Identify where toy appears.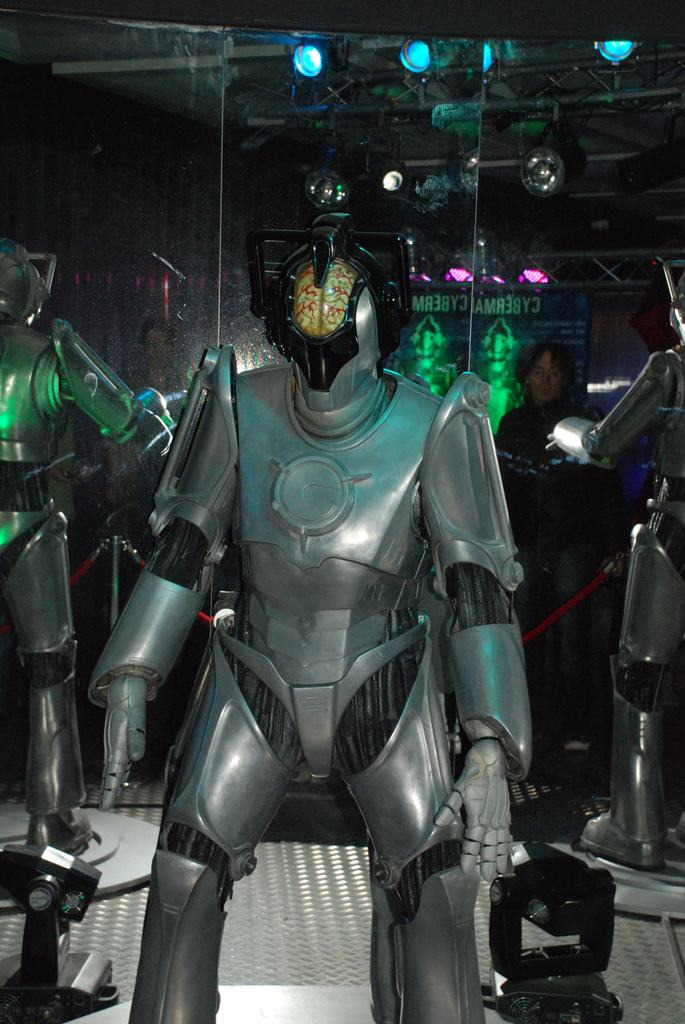
Appears at [89,134,552,1023].
